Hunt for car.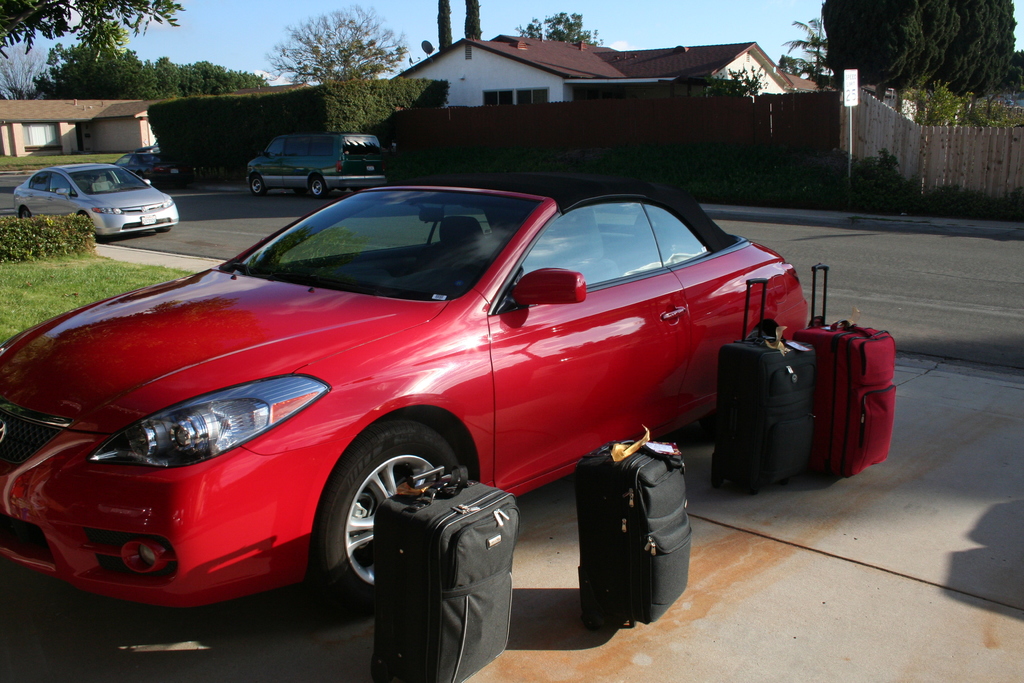
Hunted down at Rect(244, 125, 391, 204).
